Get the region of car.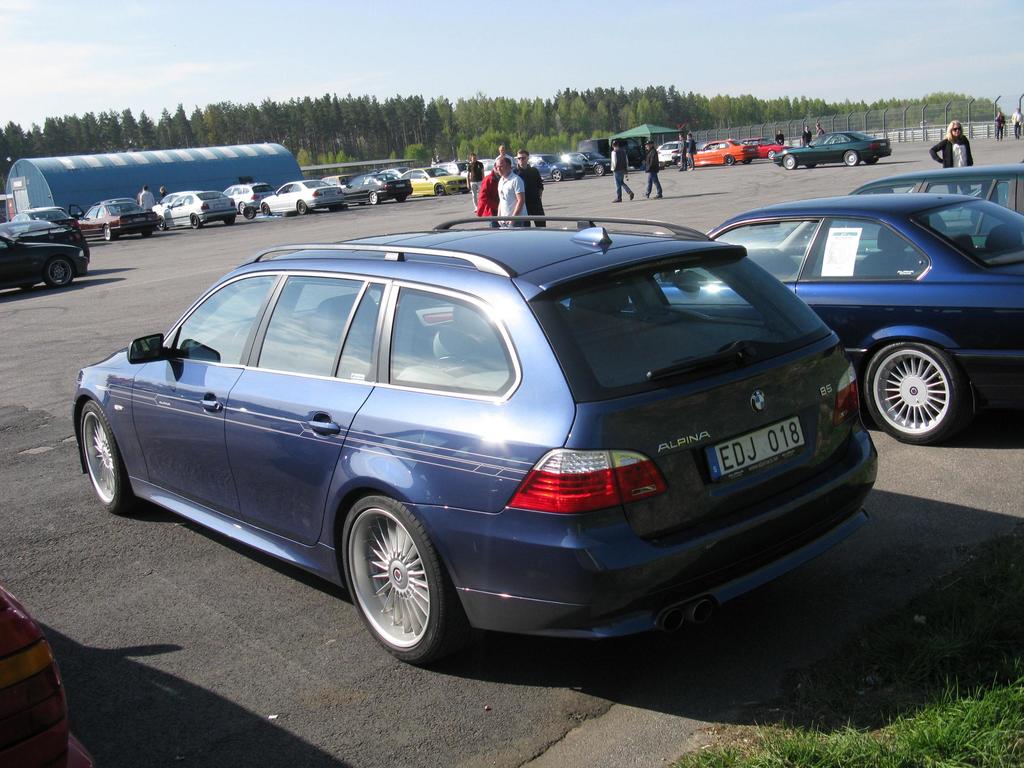
[0,586,96,767].
